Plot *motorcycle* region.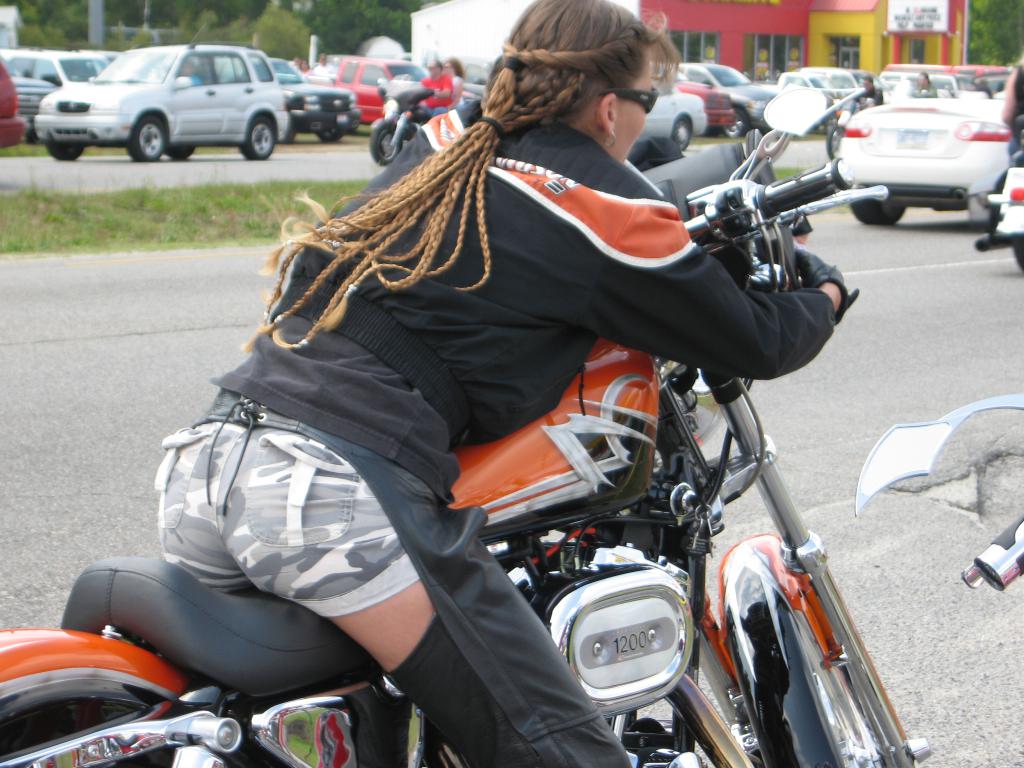
Plotted at [61,161,953,767].
